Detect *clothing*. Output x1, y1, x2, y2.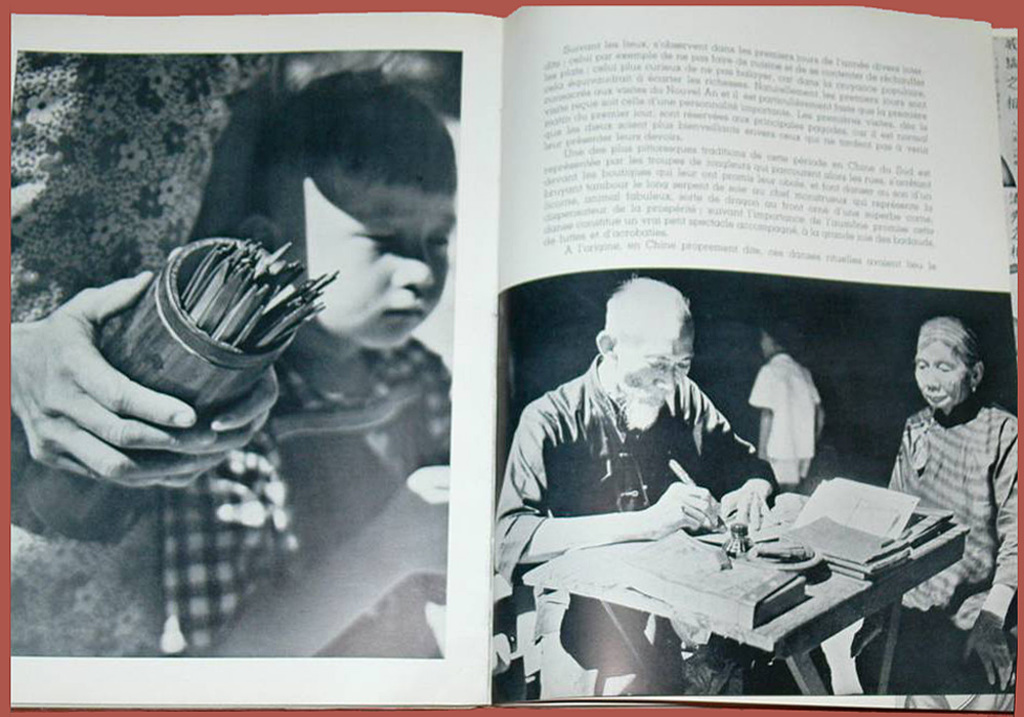
172, 339, 457, 655.
